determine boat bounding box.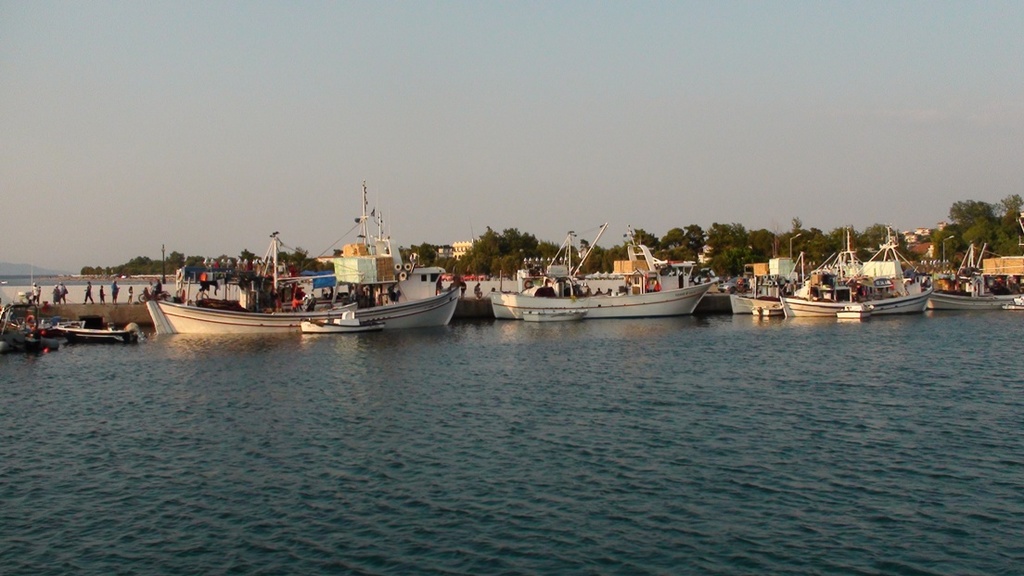
Determined: (728, 293, 751, 318).
